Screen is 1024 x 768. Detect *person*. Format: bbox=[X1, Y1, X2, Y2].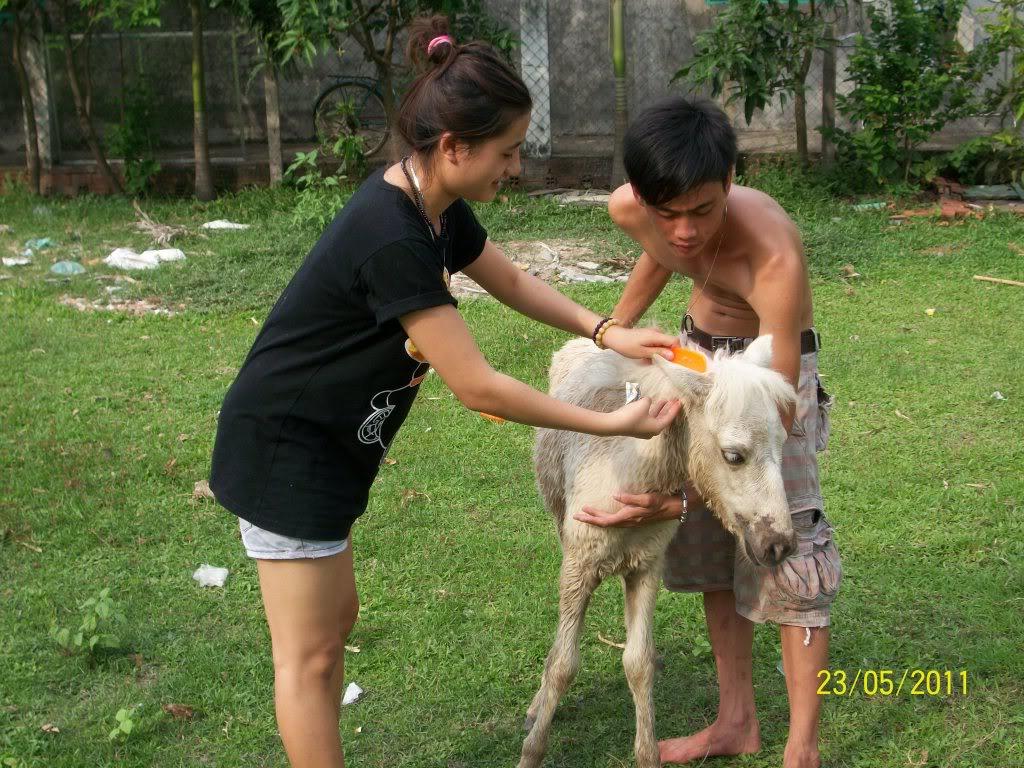
bbox=[591, 95, 845, 767].
